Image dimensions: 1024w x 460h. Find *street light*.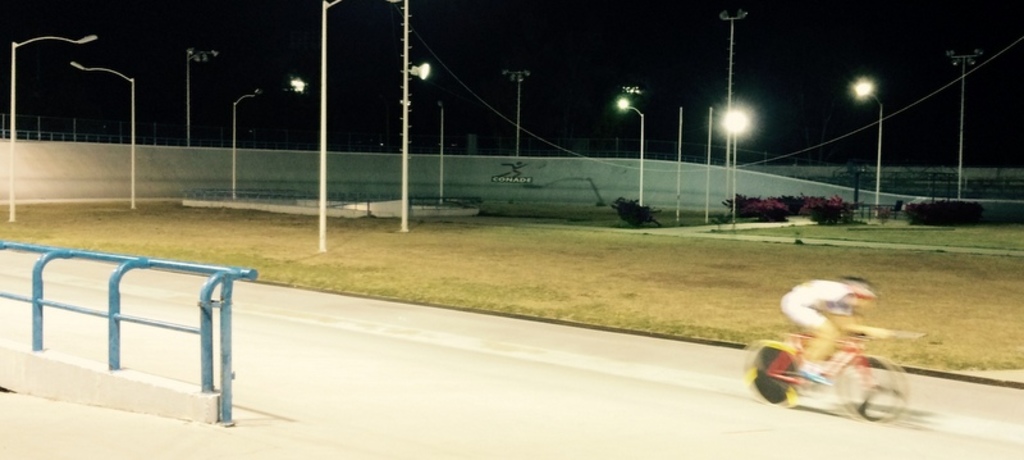
bbox(719, 6, 753, 199).
